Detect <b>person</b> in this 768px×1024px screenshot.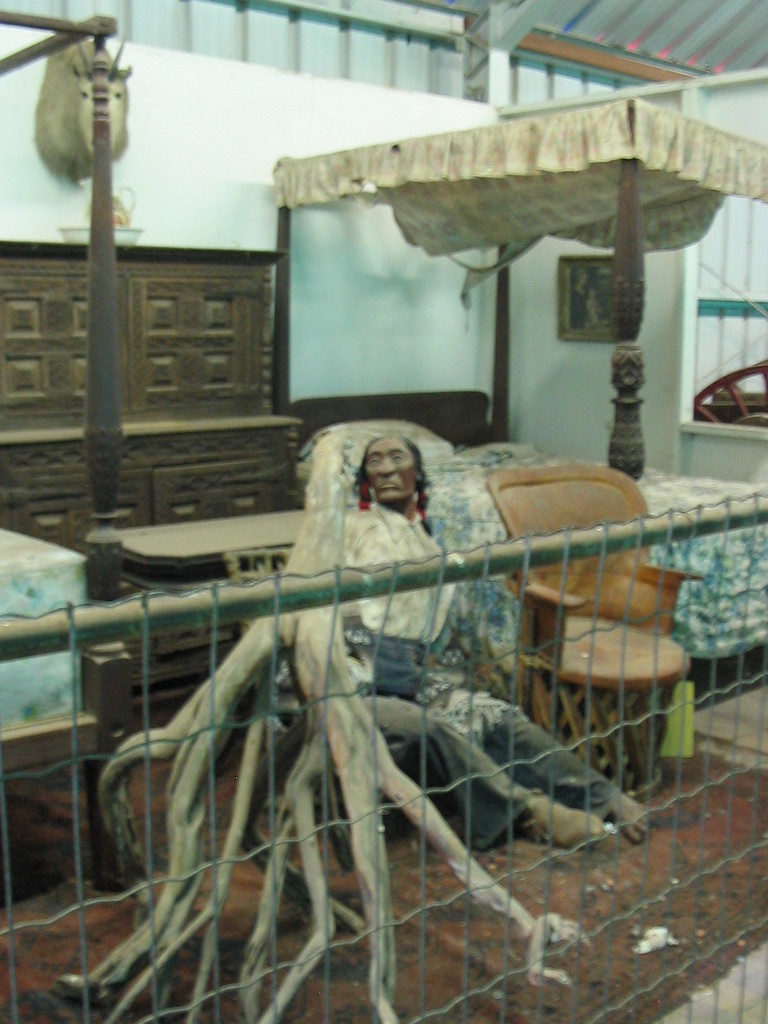
Detection: (x1=322, y1=433, x2=481, y2=722).
